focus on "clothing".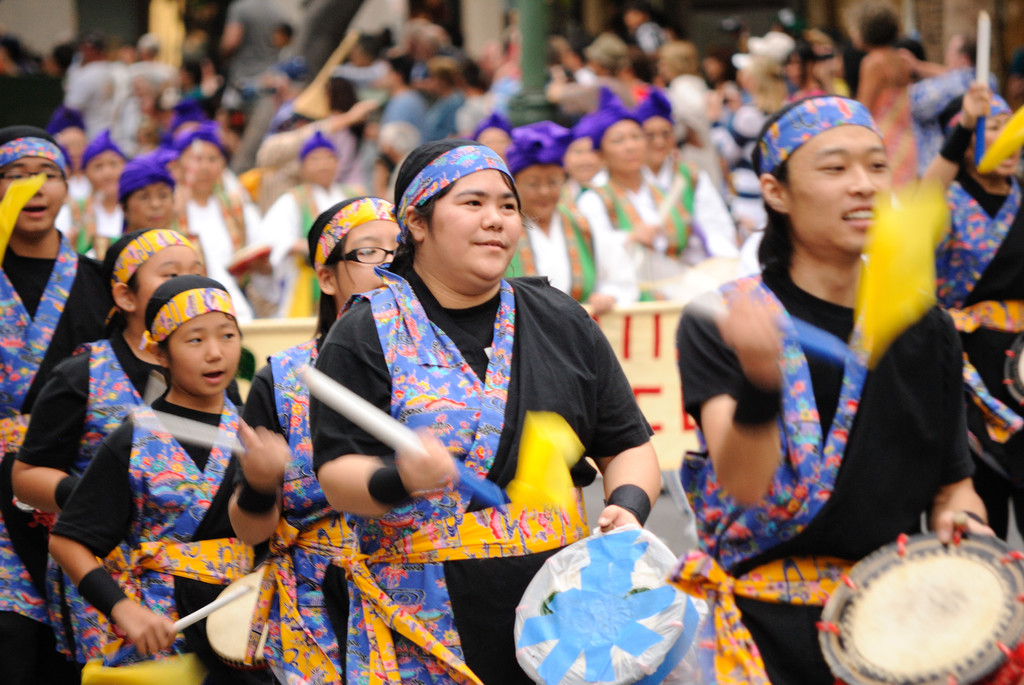
Focused at <bbox>268, 184, 346, 313</bbox>.
